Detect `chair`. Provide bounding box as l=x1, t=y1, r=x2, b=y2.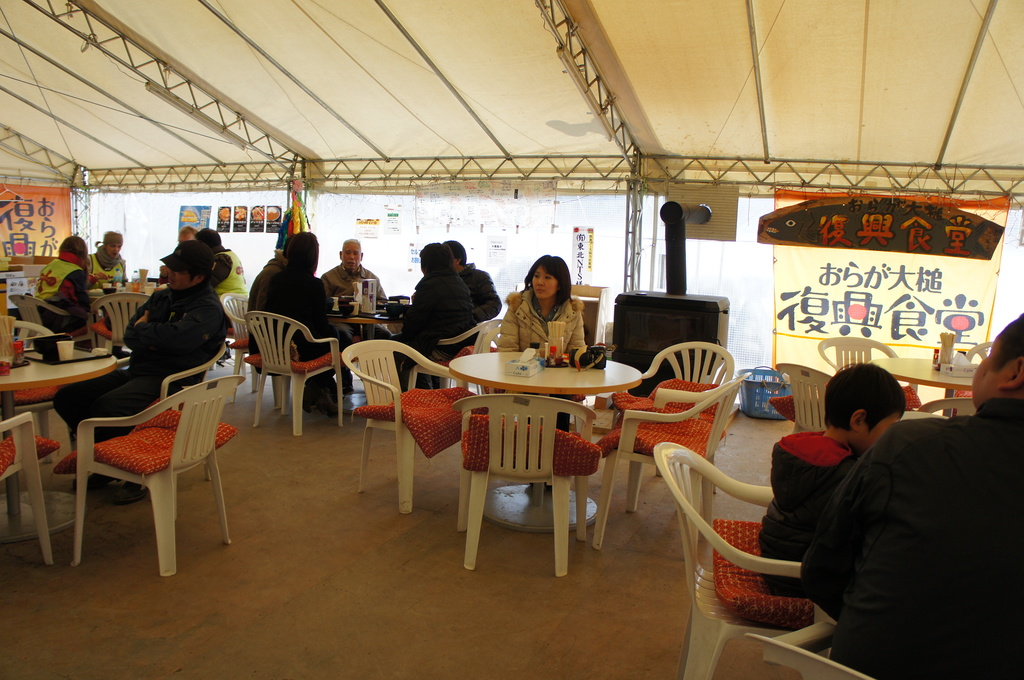
l=455, t=393, r=600, b=576.
